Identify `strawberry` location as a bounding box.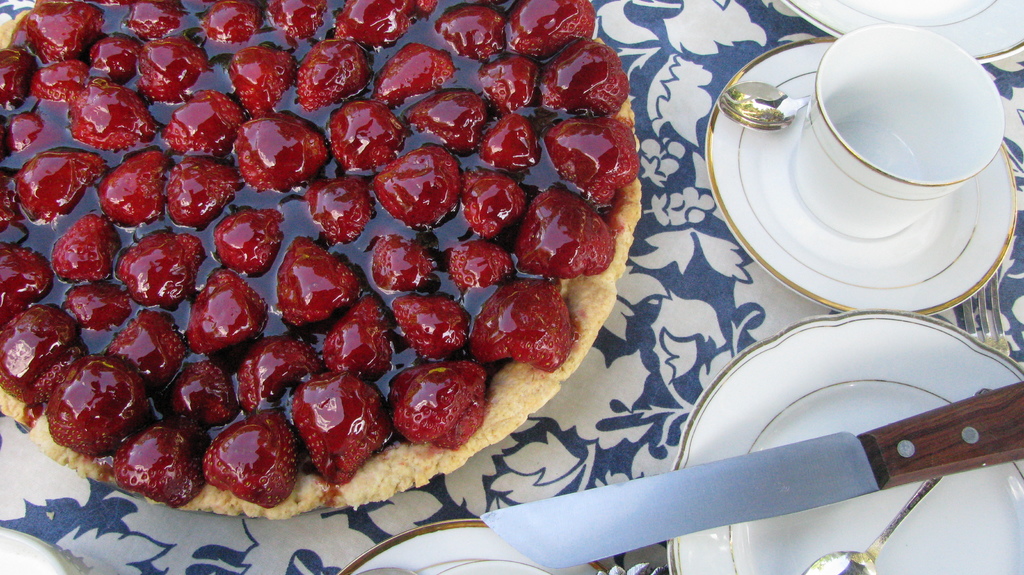
bbox=(322, 296, 393, 377).
